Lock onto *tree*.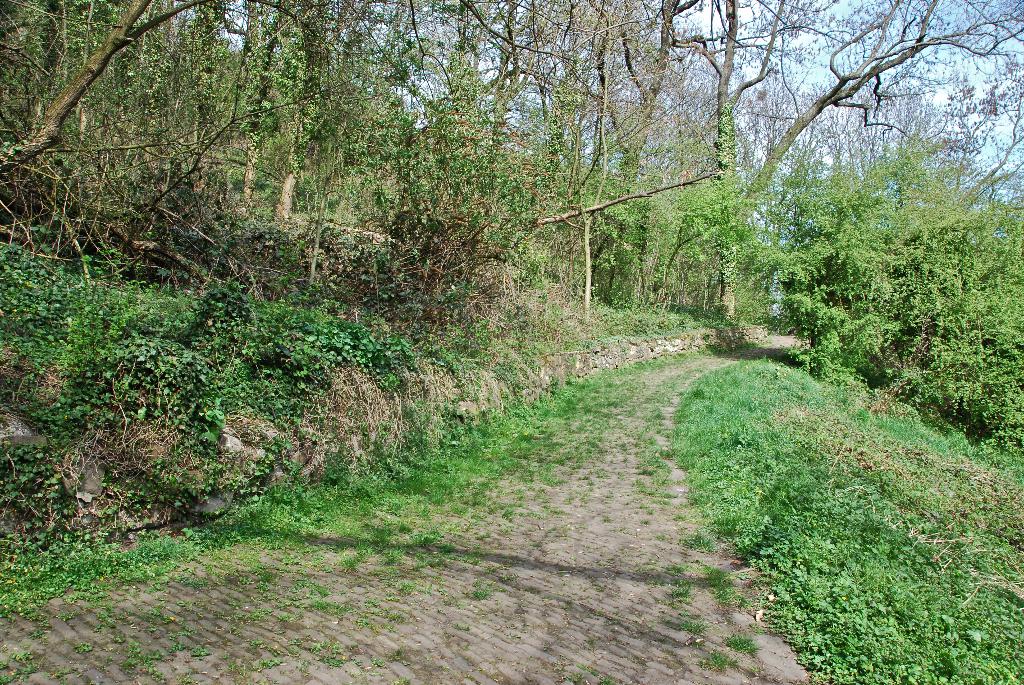
Locked: (left=0, top=0, right=1023, bottom=446).
